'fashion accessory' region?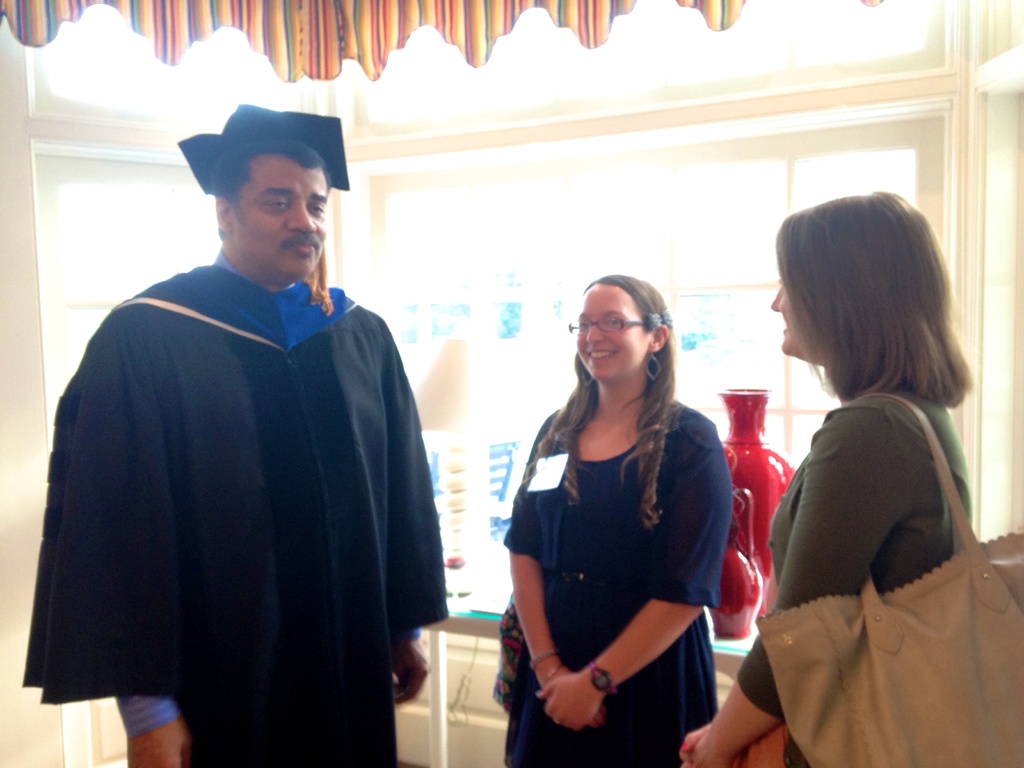
[x1=755, y1=394, x2=1023, y2=767]
